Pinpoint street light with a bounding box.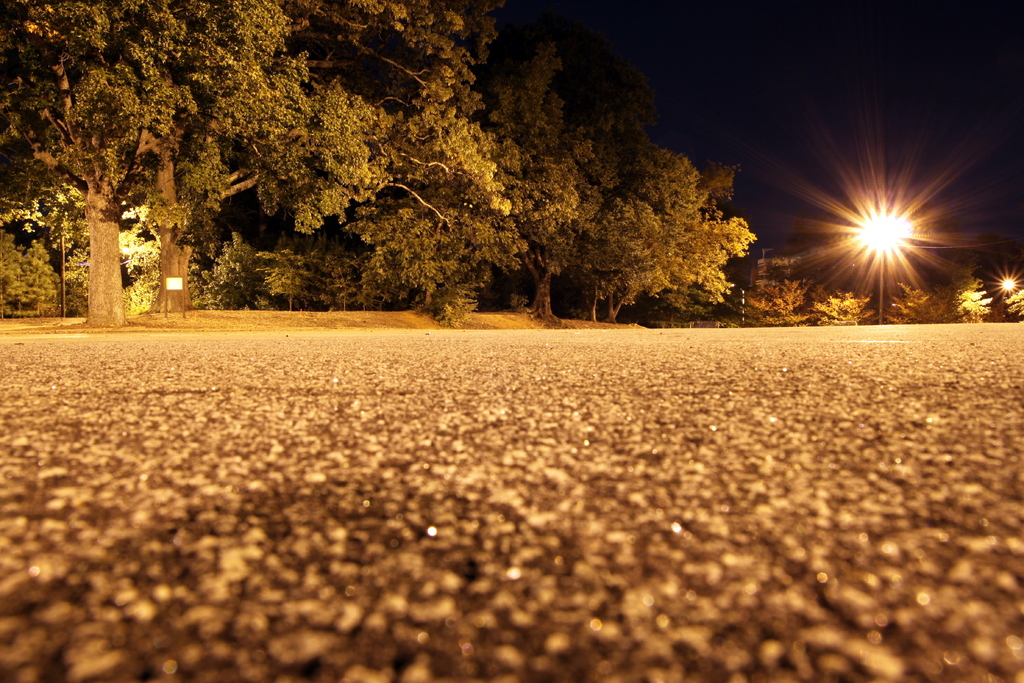
(1002, 272, 1016, 288).
